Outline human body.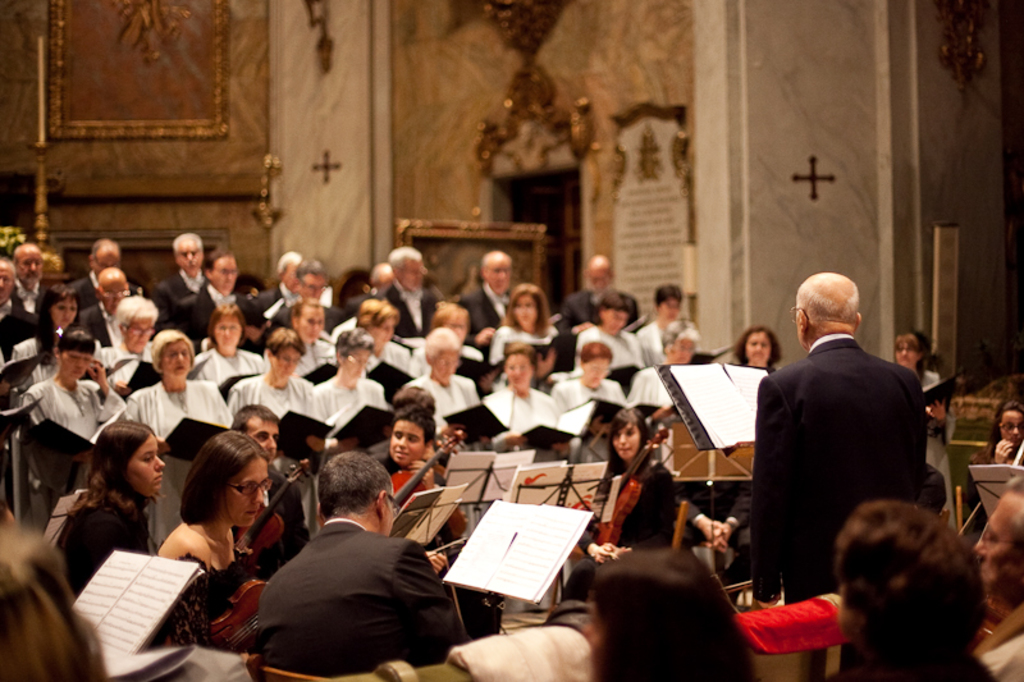
Outline: [152, 237, 201, 325].
